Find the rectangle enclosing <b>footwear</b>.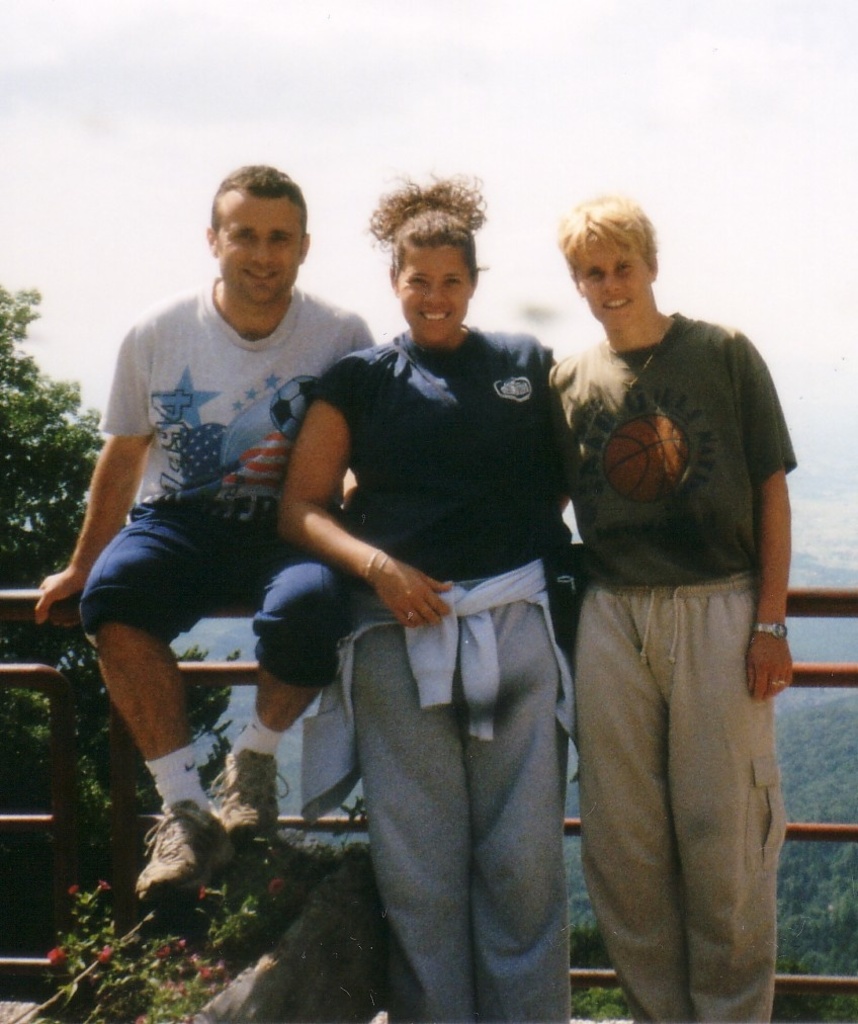
[left=208, top=753, right=288, bottom=840].
